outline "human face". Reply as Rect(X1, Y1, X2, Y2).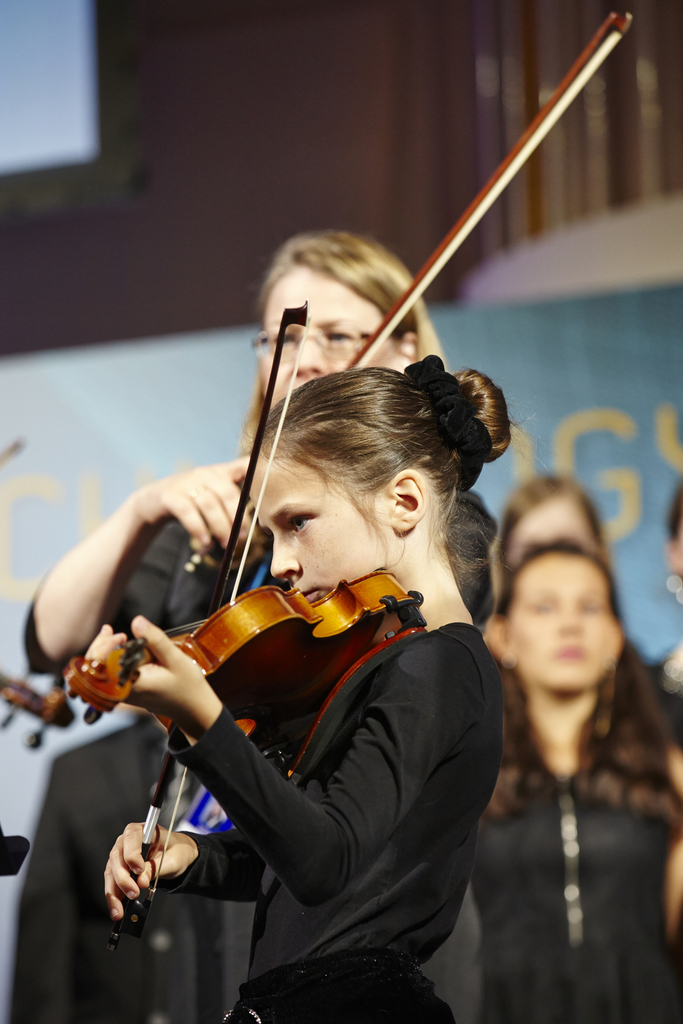
Rect(263, 259, 399, 404).
